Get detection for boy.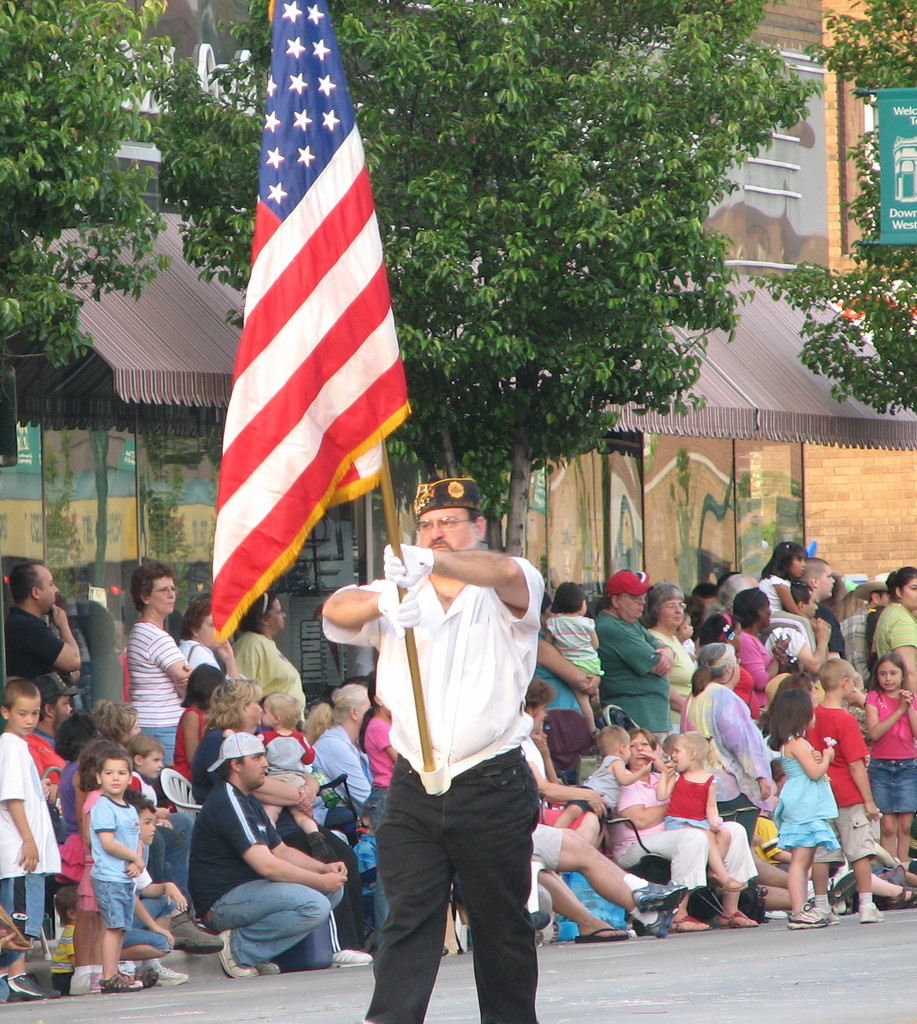
Detection: 26,671,86,787.
